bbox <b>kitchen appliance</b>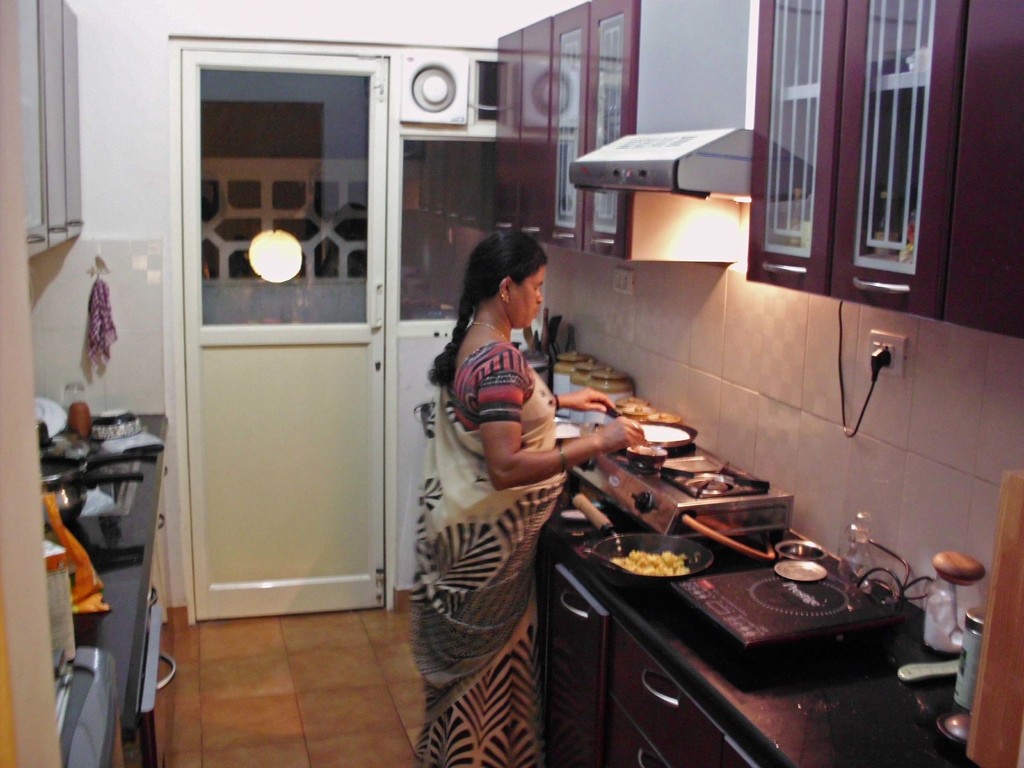
x1=588, y1=371, x2=626, y2=425
